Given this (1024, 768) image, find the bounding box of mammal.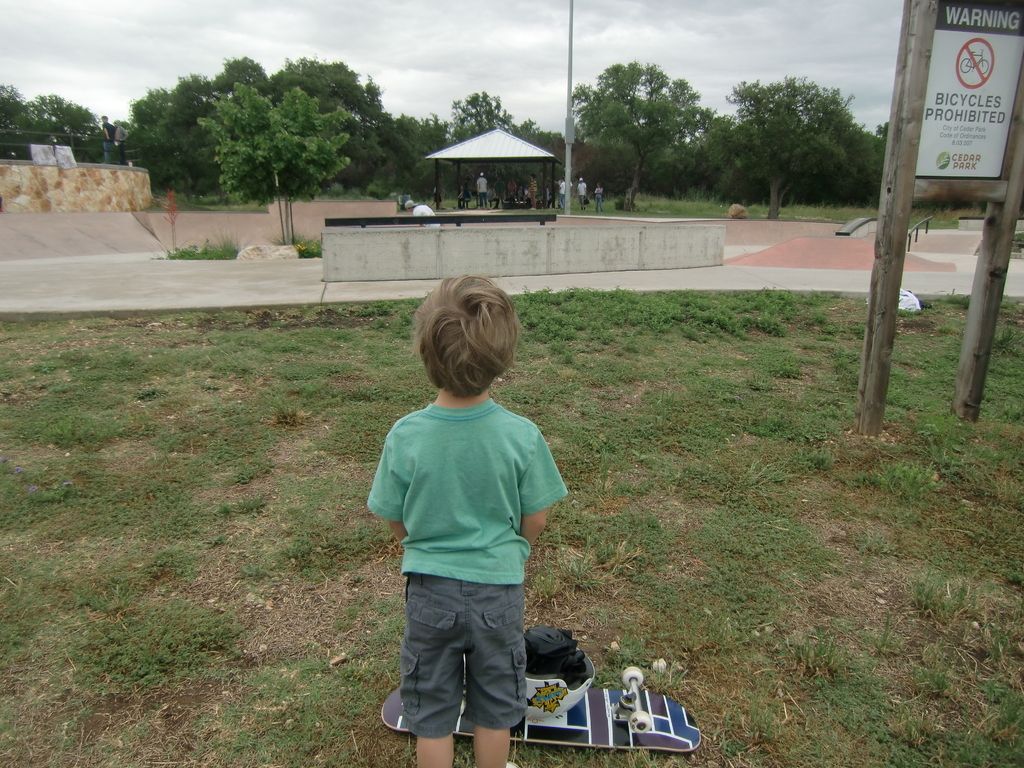
bbox(456, 182, 469, 208).
